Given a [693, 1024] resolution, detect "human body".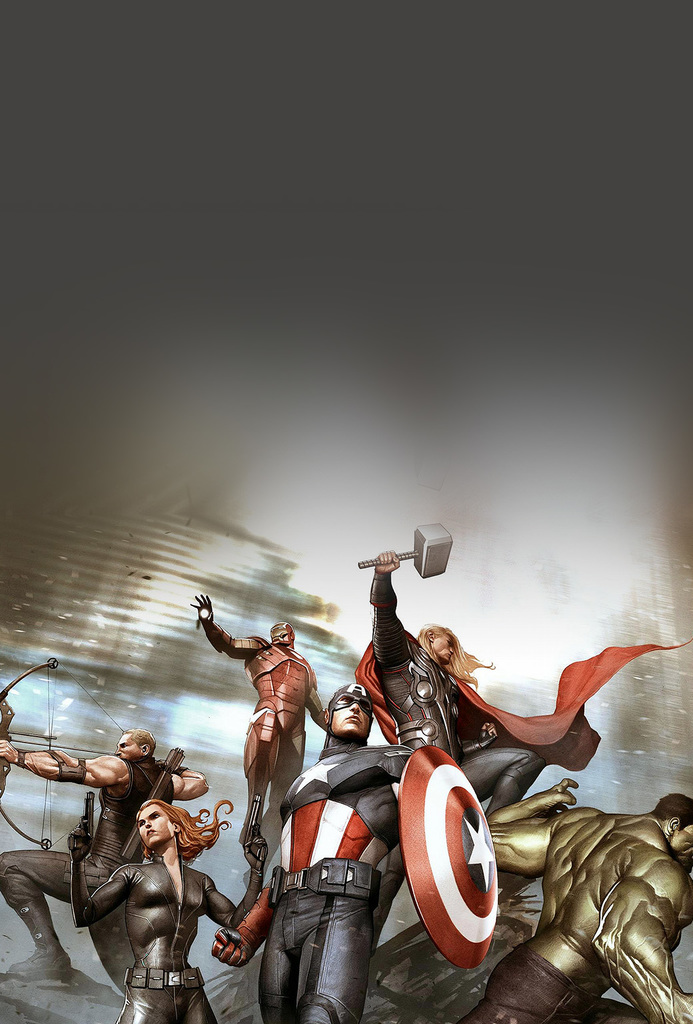
474:771:692:1023.
